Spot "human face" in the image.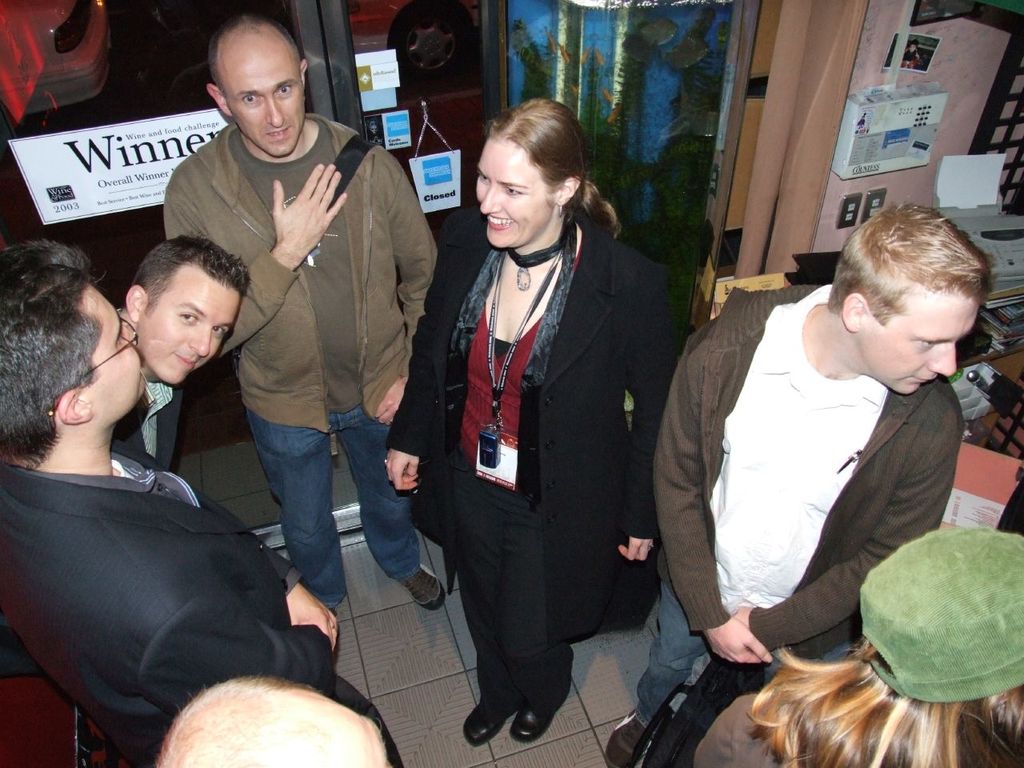
"human face" found at box=[144, 266, 238, 382].
